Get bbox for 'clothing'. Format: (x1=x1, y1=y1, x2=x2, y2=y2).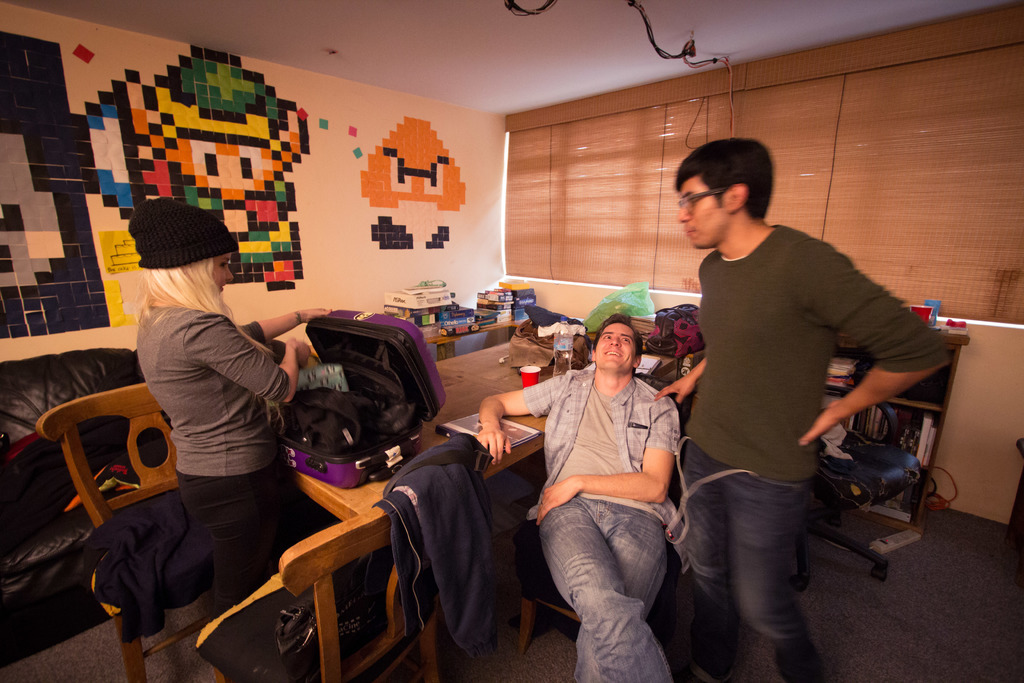
(x1=371, y1=425, x2=515, y2=657).
